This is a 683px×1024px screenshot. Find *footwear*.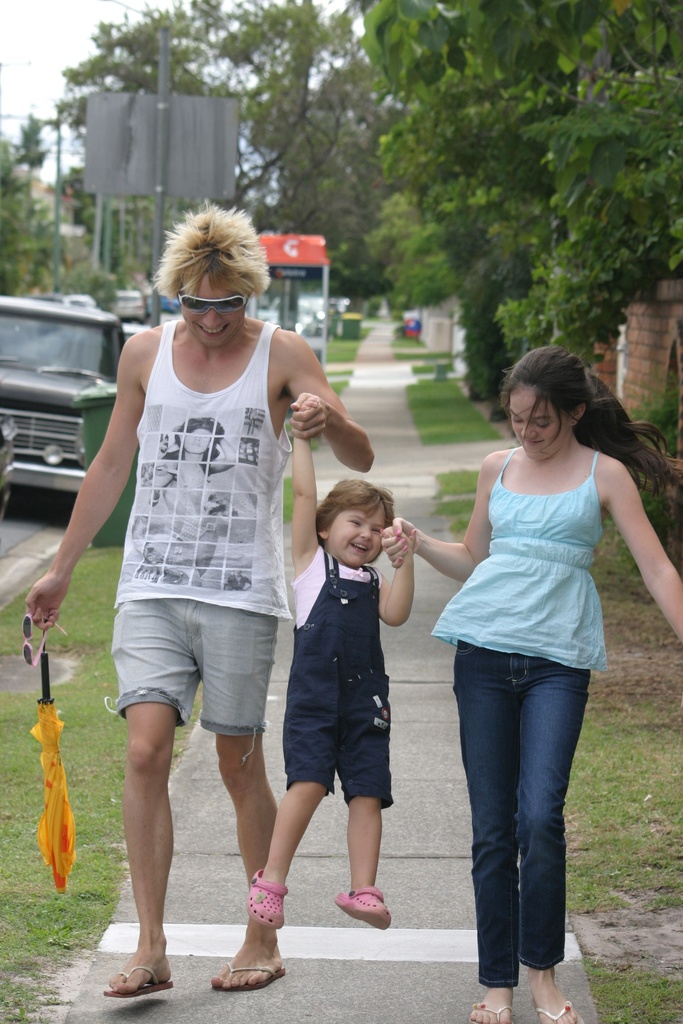
Bounding box: <bbox>465, 991, 514, 1022</bbox>.
